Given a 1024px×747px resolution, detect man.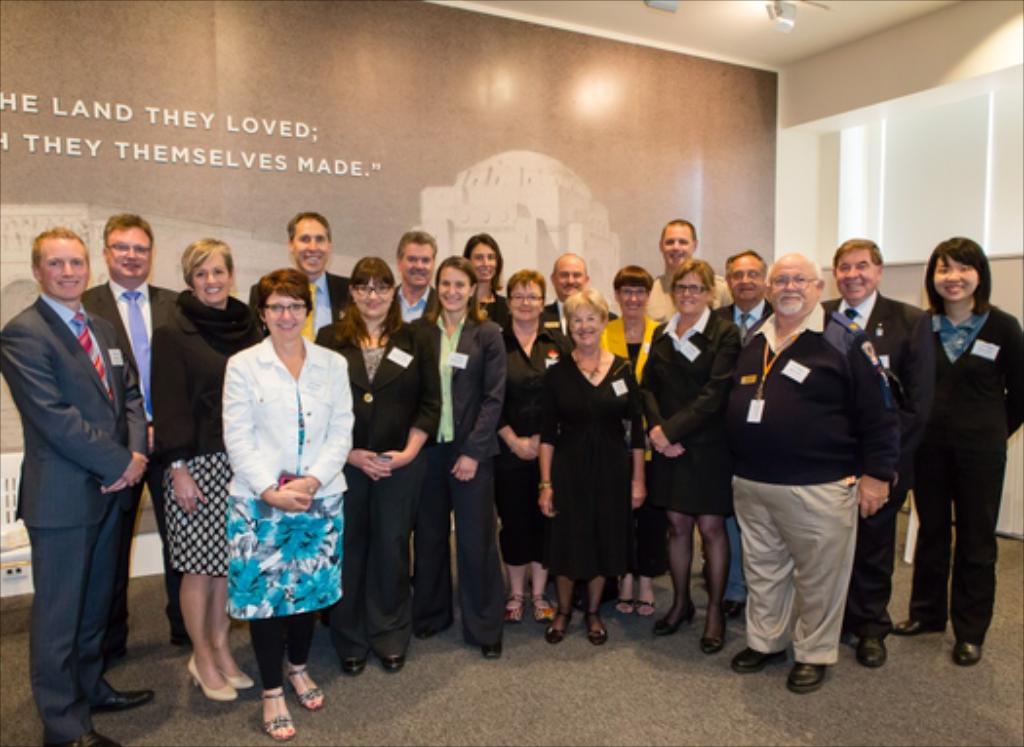
96, 213, 195, 665.
